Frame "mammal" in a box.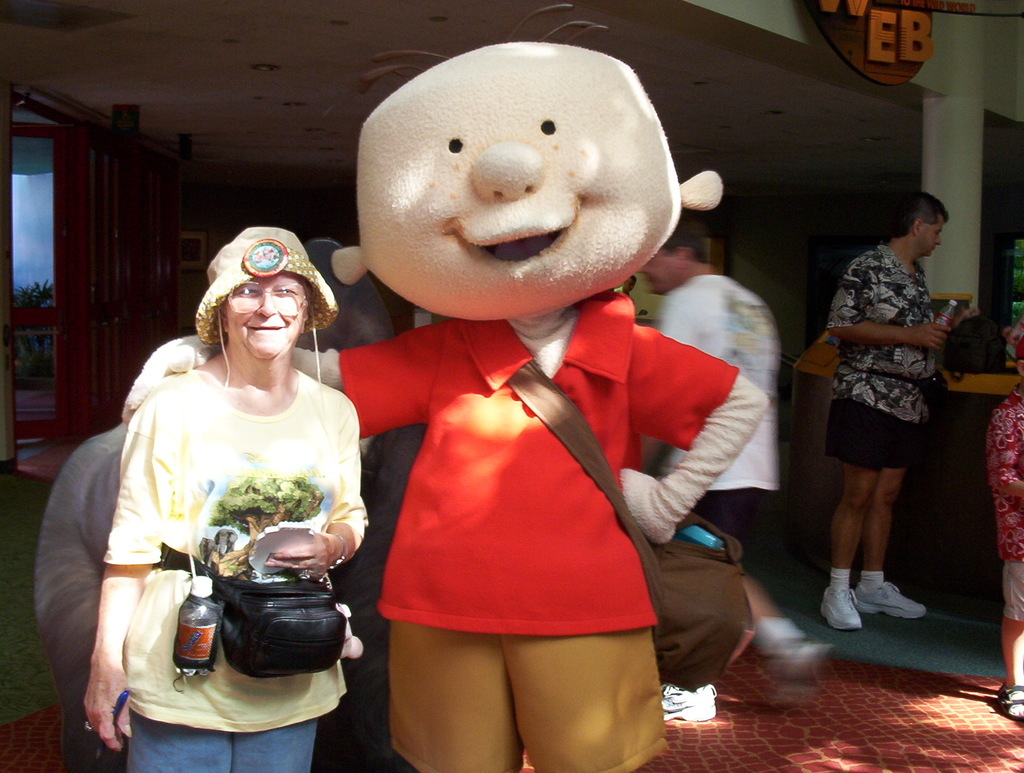
84/199/365/772.
